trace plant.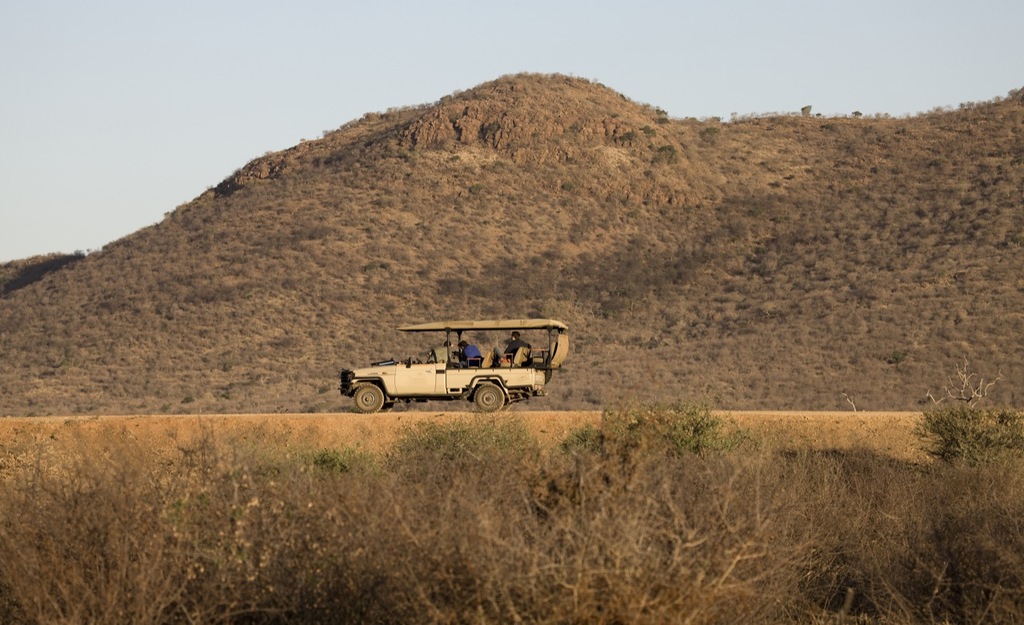
Traced to (929, 399, 1010, 480).
